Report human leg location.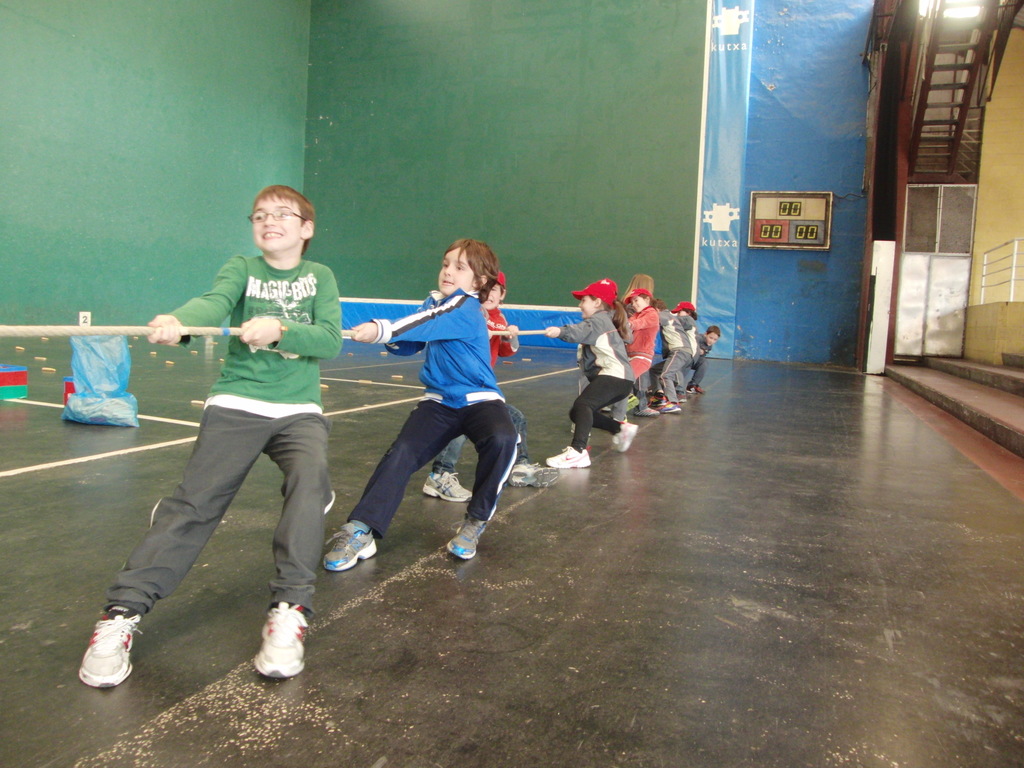
Report: locate(685, 355, 708, 394).
